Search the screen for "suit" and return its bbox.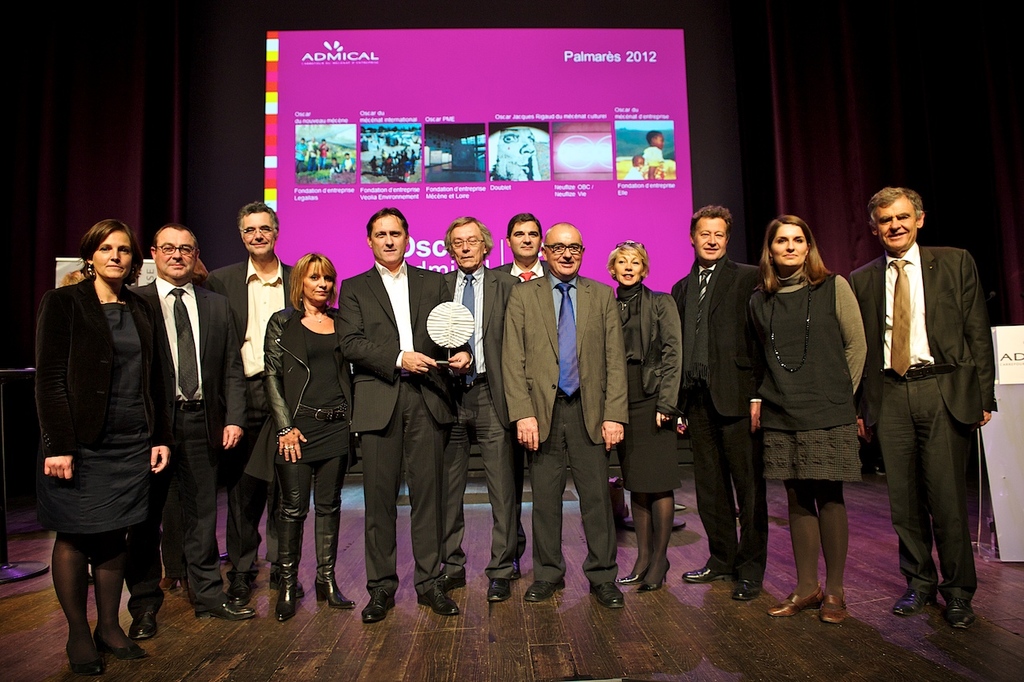
Found: Rect(865, 193, 998, 634).
